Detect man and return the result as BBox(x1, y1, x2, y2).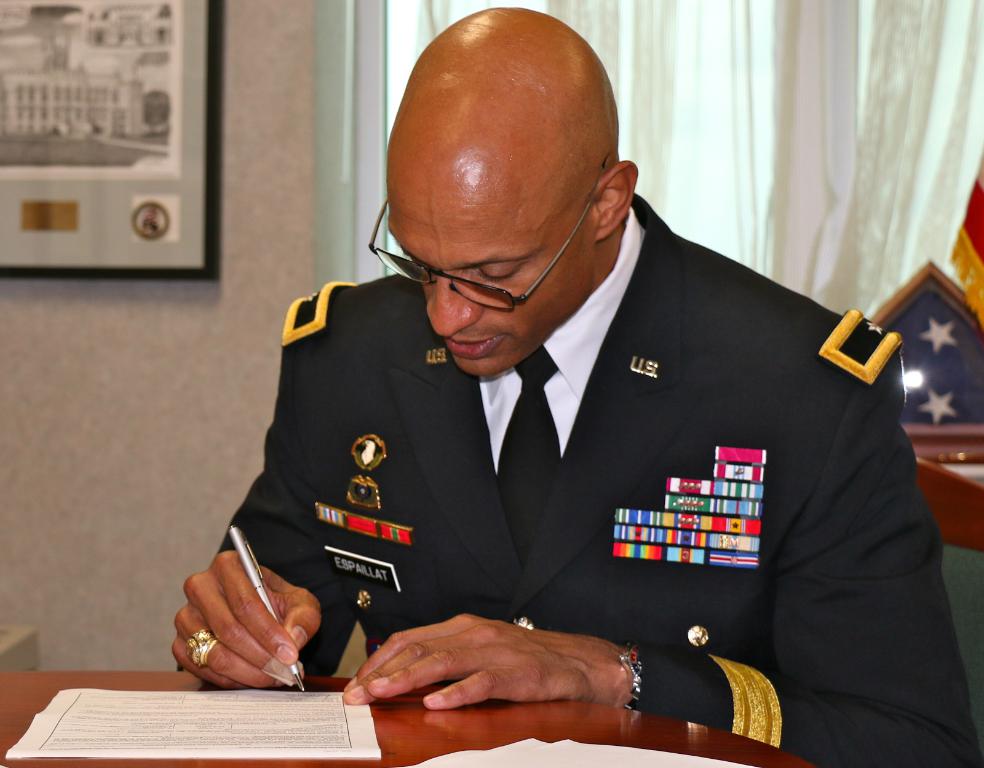
BBox(159, 7, 964, 767).
